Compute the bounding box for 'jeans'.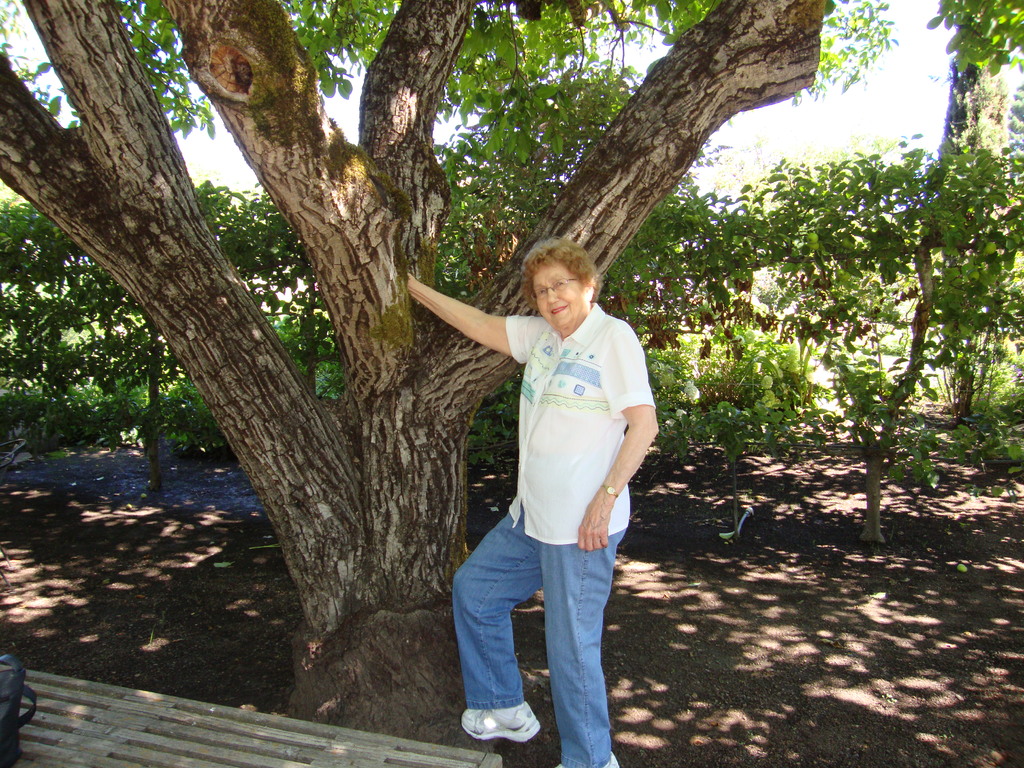
select_region(455, 521, 631, 760).
